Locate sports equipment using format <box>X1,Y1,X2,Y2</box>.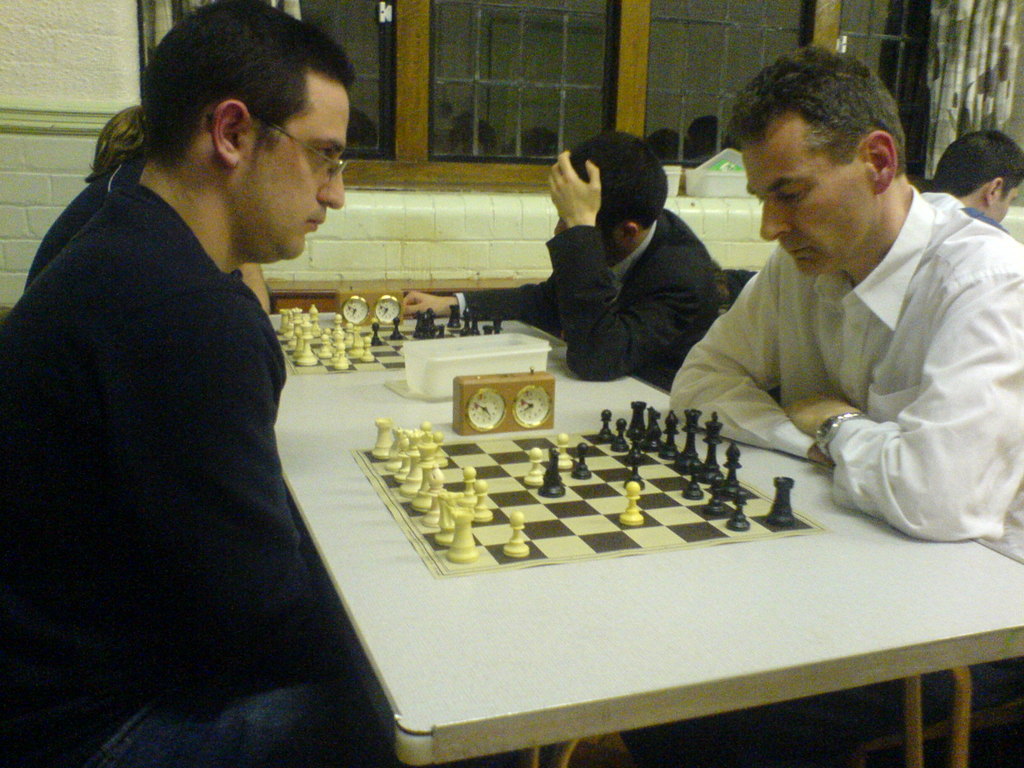
<box>703,477,722,516</box>.
